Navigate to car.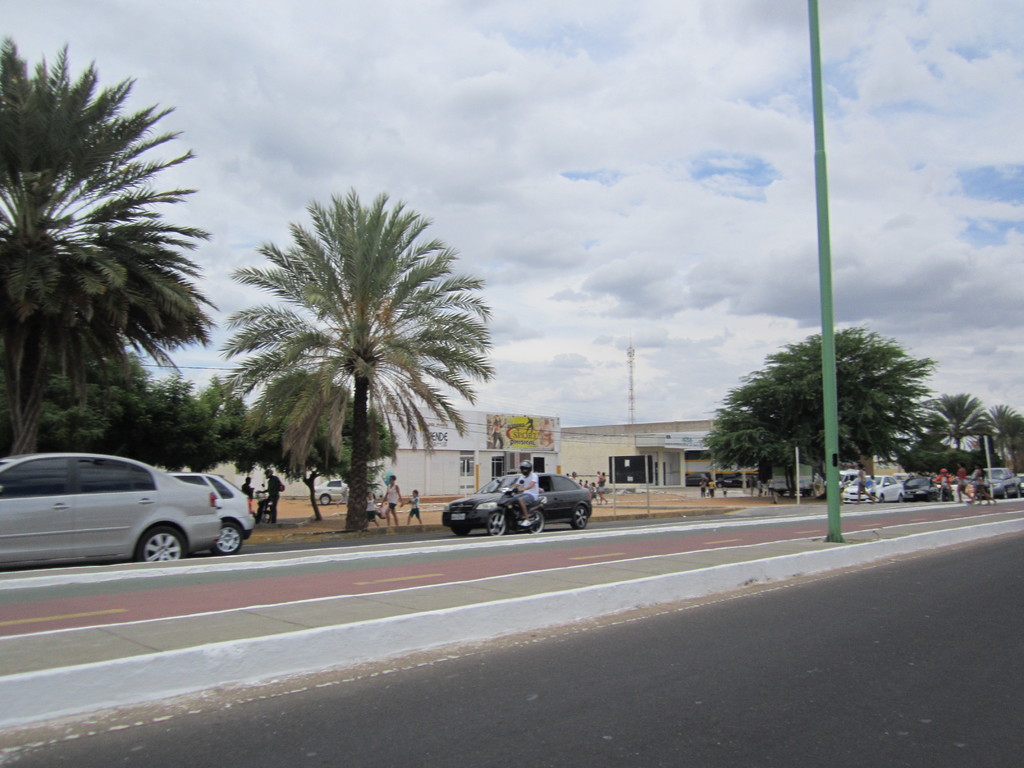
Navigation target: (437, 476, 596, 540).
